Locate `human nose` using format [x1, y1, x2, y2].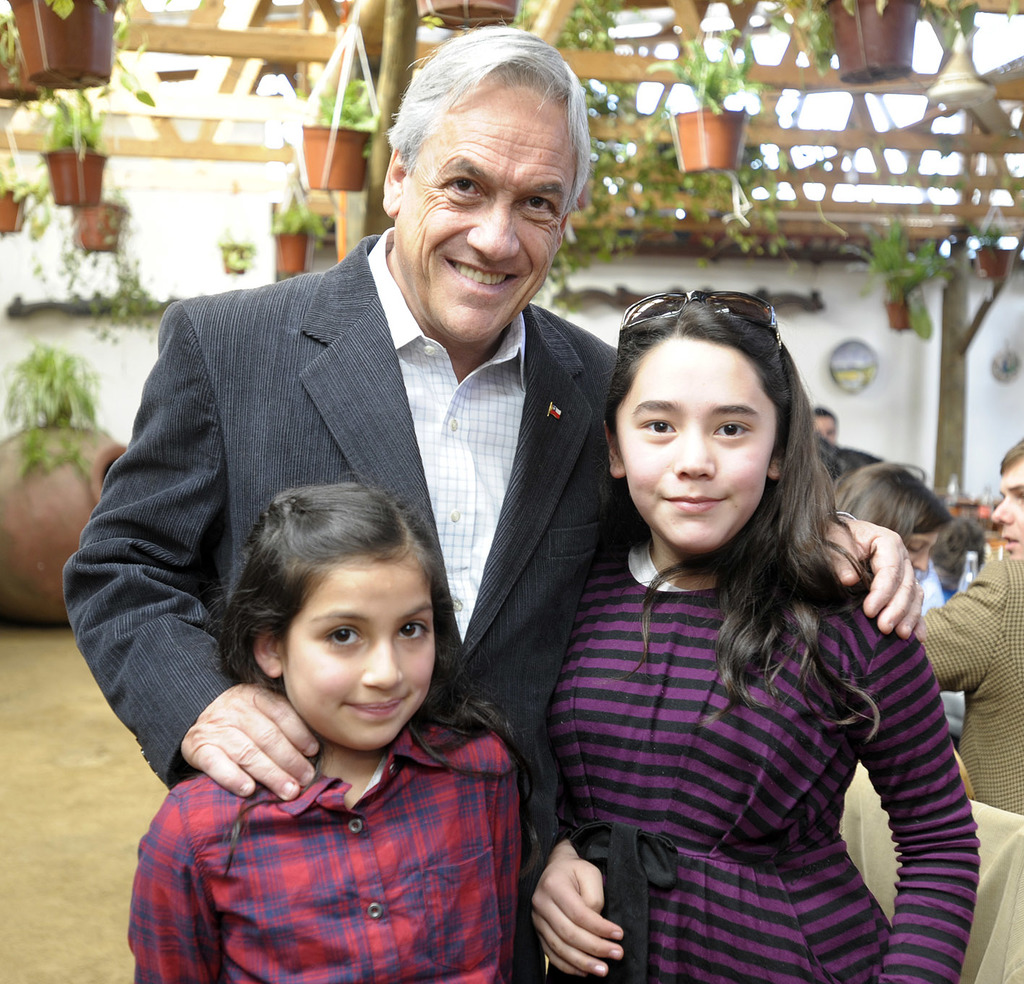
[989, 497, 1014, 524].
